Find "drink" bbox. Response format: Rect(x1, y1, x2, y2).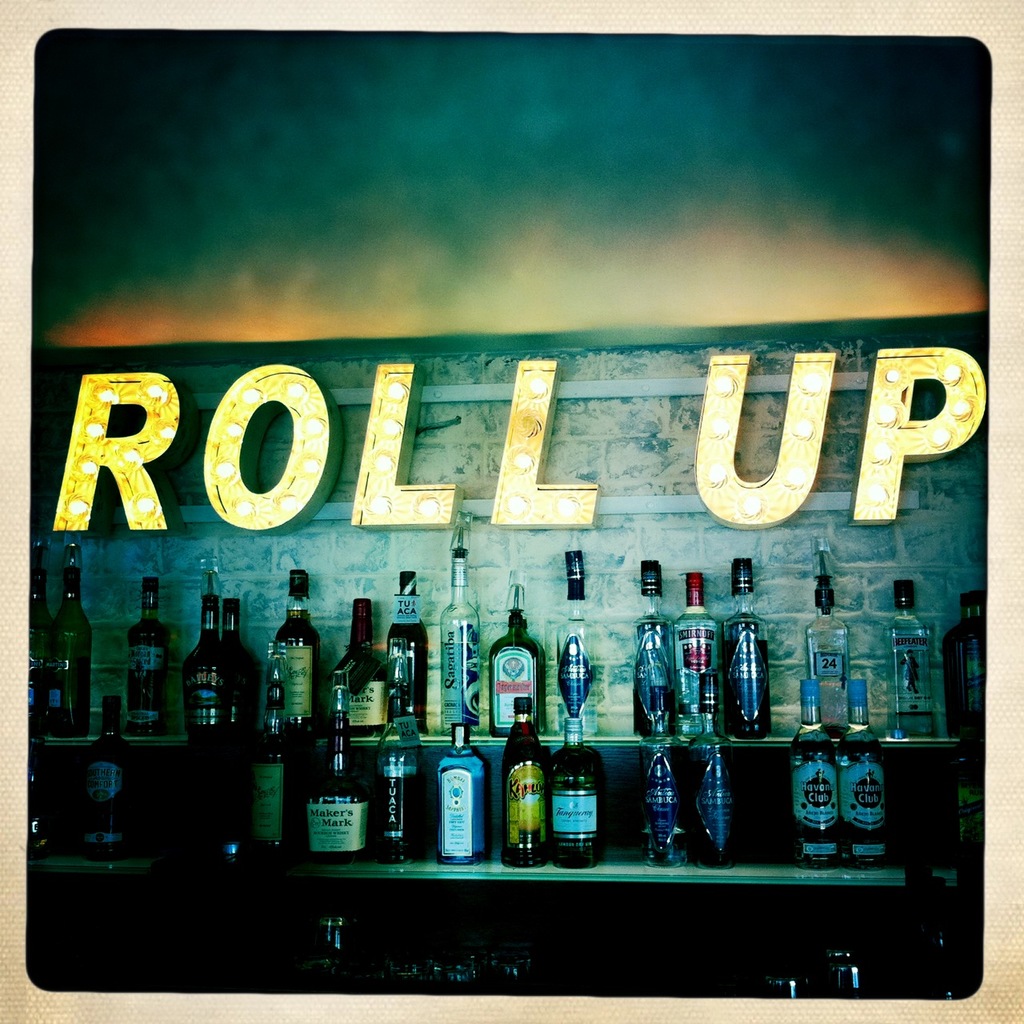
Rect(49, 539, 93, 737).
